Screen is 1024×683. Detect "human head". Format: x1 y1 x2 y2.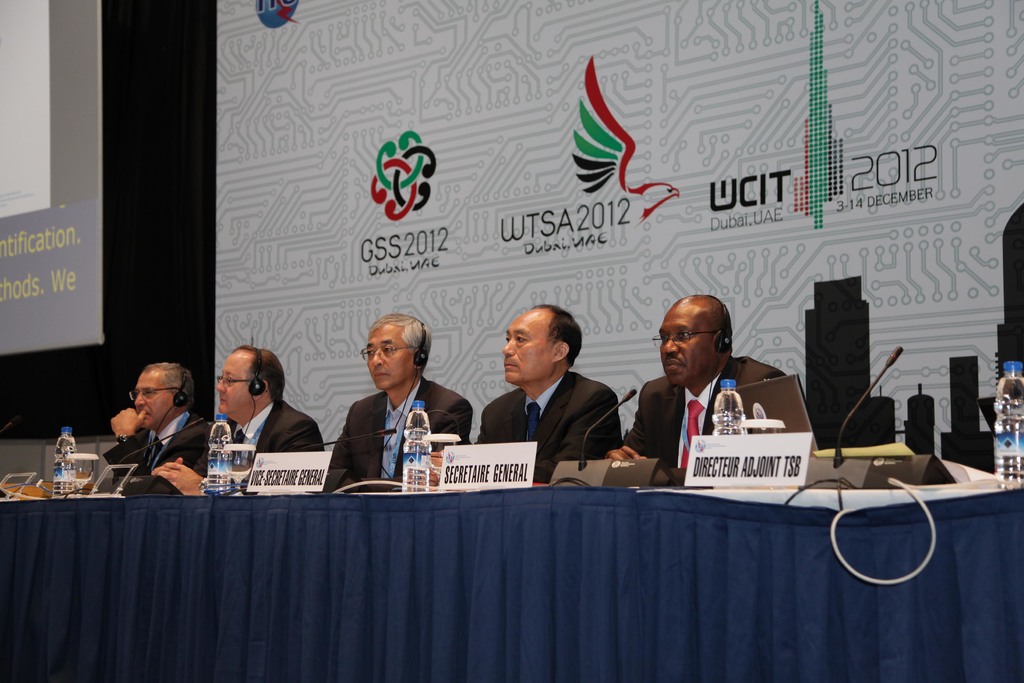
499 303 582 390.
